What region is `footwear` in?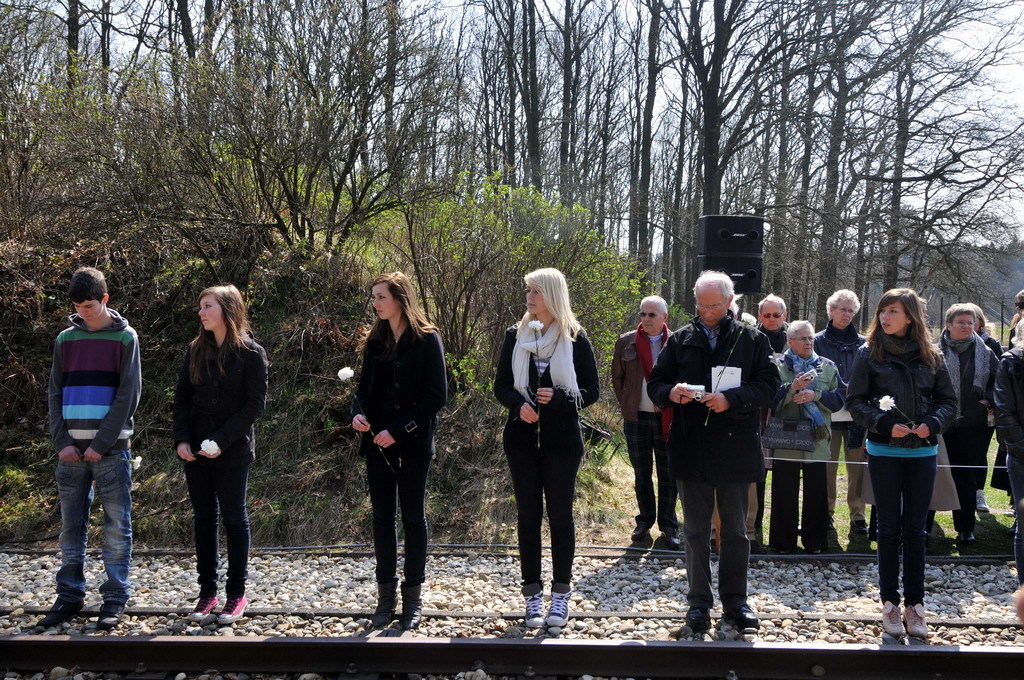
[215, 595, 248, 626].
